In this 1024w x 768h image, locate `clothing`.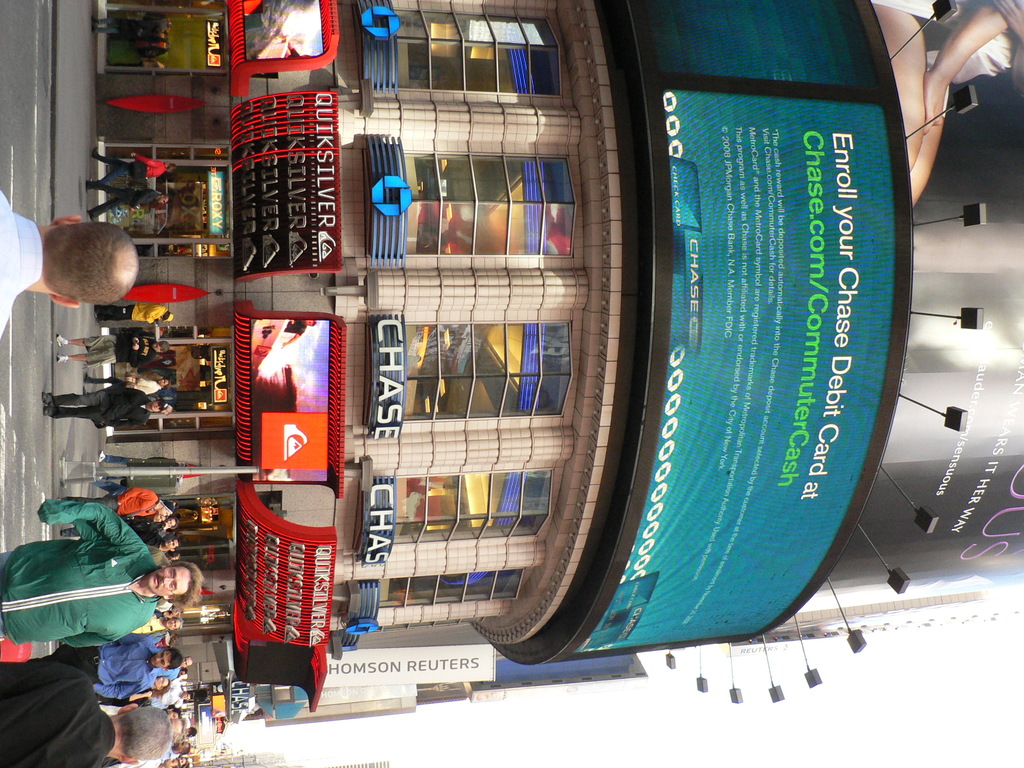
Bounding box: [x1=38, y1=379, x2=152, y2=417].
